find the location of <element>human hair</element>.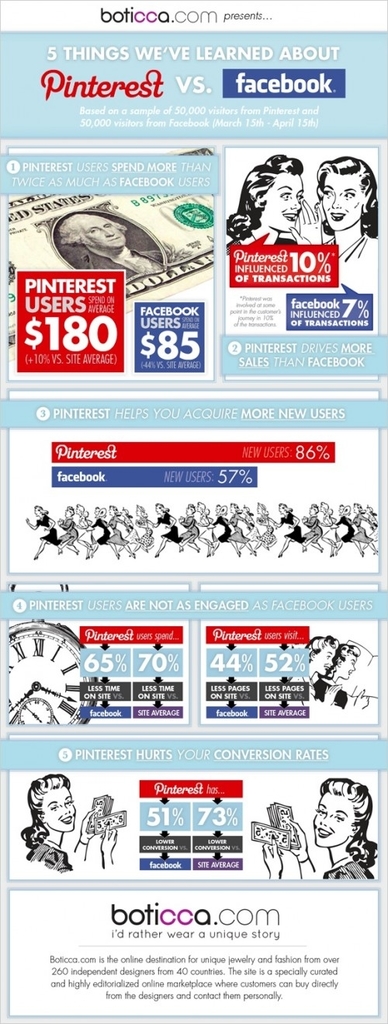
Location: [left=57, top=216, right=123, bottom=246].
